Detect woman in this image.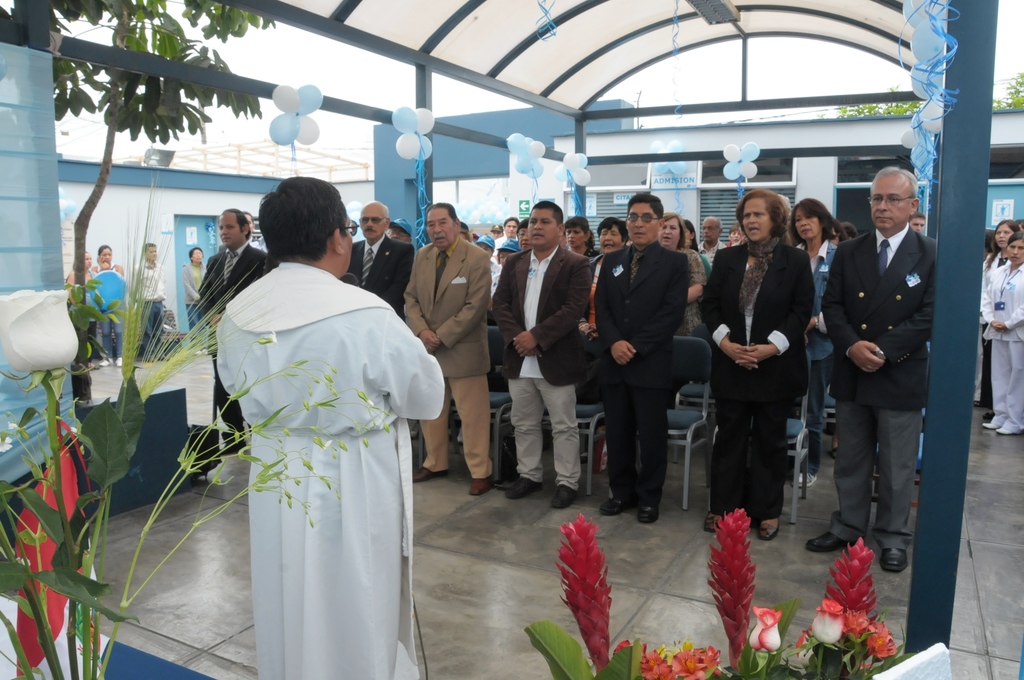
Detection: bbox=[979, 220, 1023, 425].
